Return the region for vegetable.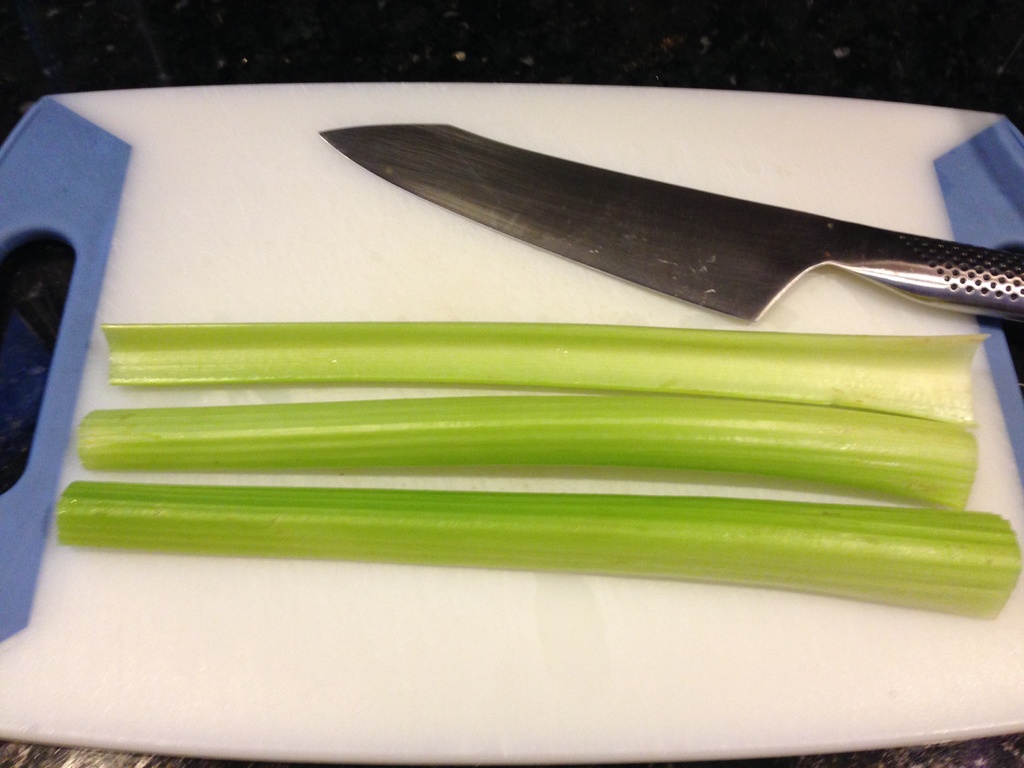
<bbox>57, 479, 1023, 610</bbox>.
